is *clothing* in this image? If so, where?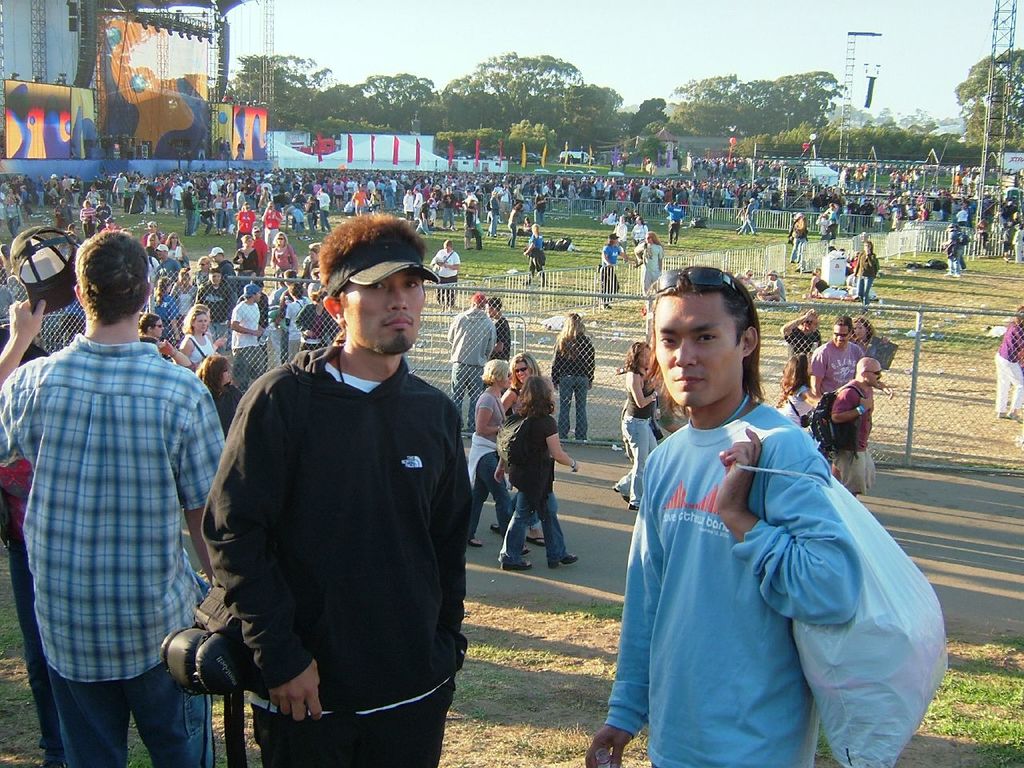
Yes, at l=990, t=314, r=1023, b=410.
